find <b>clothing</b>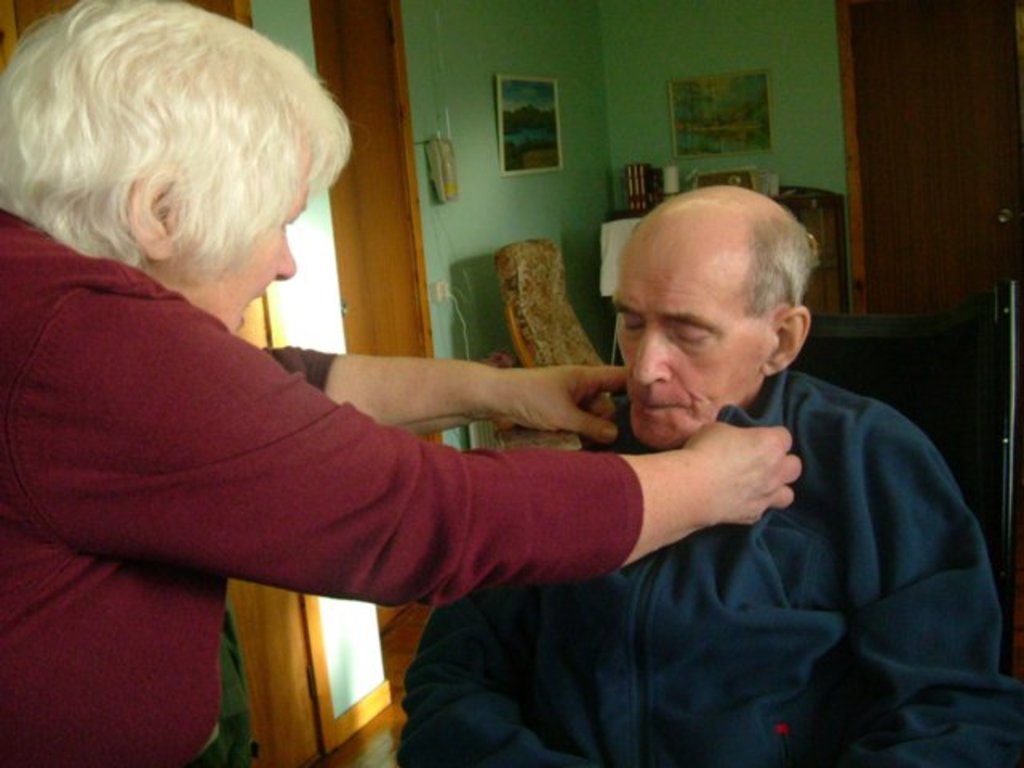
Rect(56, 136, 771, 736)
